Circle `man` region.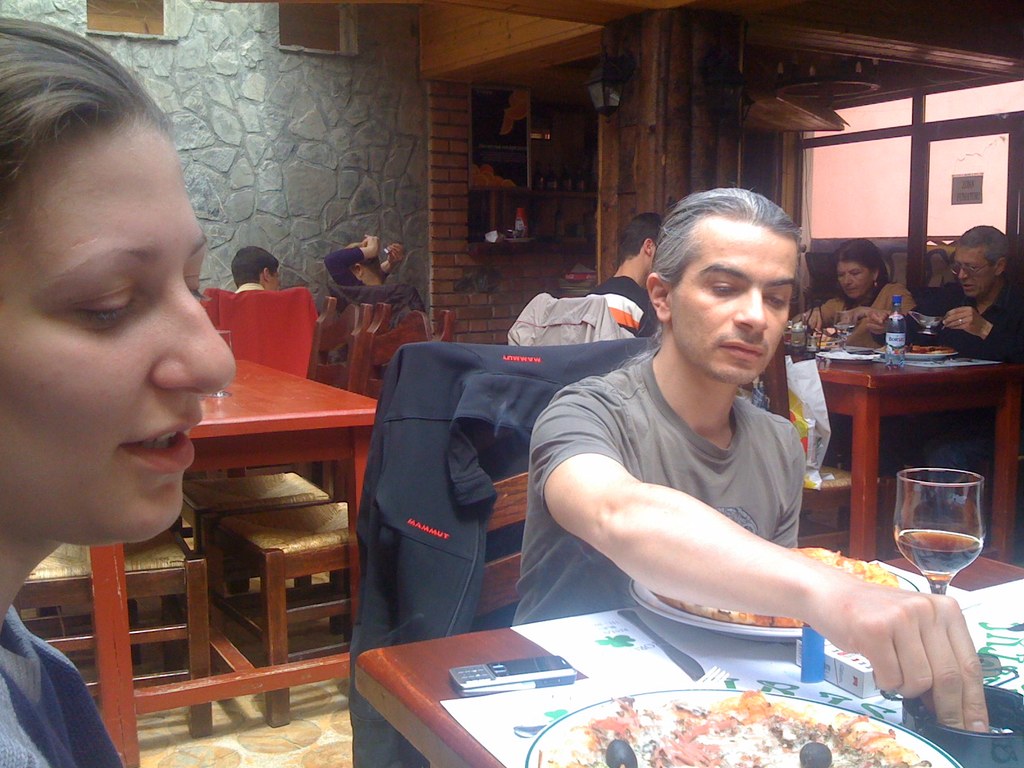
Region: Rect(902, 225, 1022, 567).
